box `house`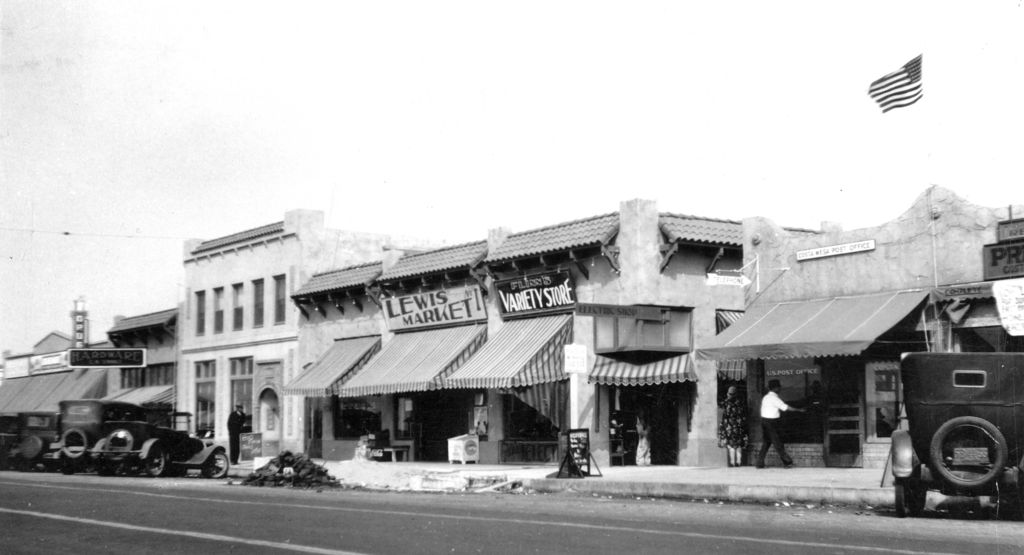
Rect(186, 225, 330, 509)
